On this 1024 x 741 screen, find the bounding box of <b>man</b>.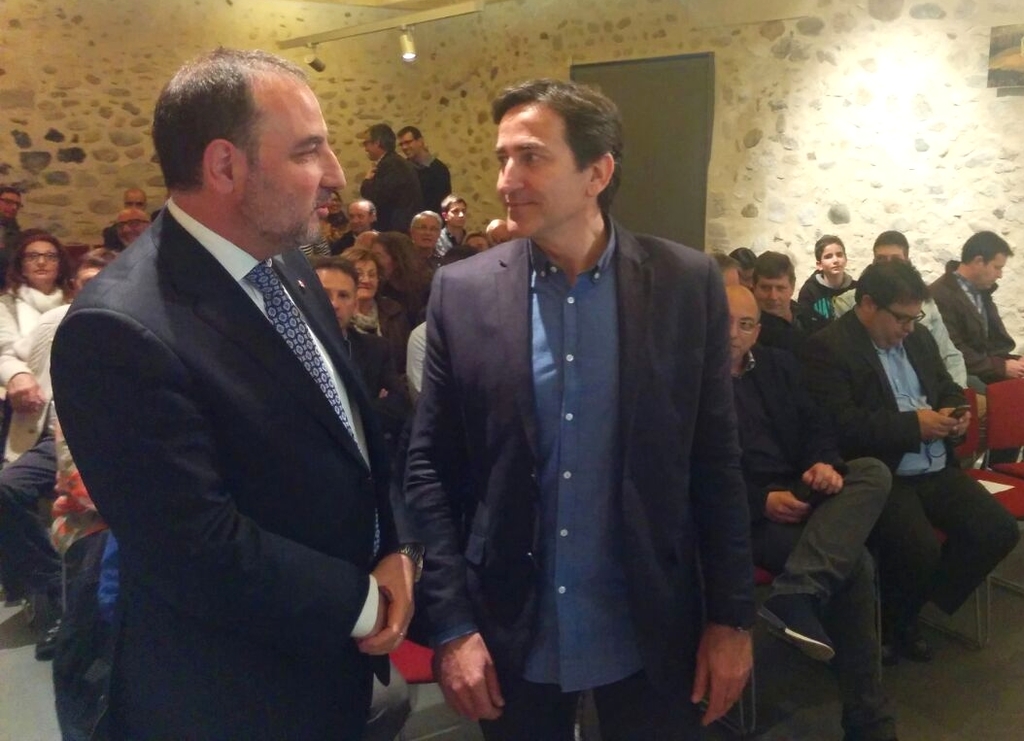
Bounding box: 797 231 864 316.
